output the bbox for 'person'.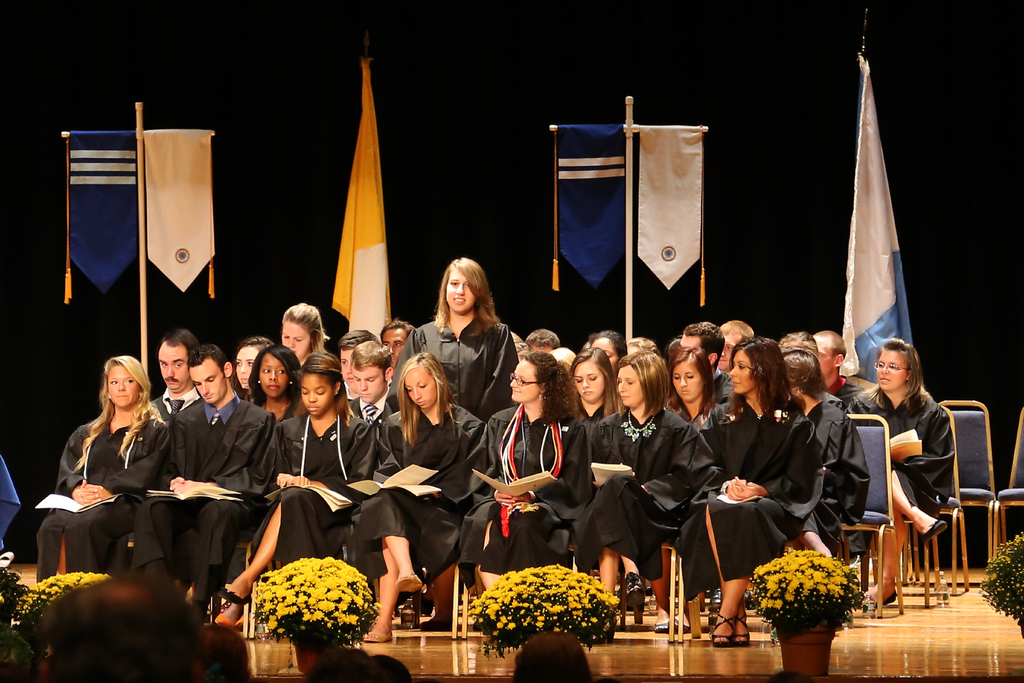
(left=399, top=259, right=519, bottom=438).
